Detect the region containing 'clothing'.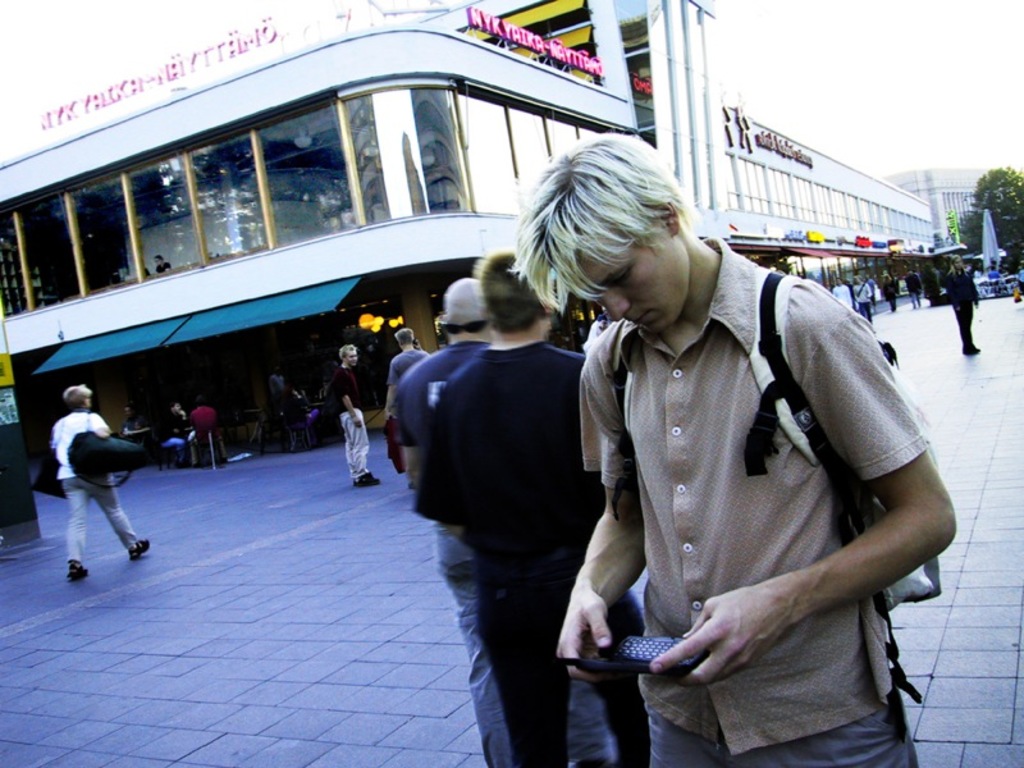
bbox=(950, 269, 982, 346).
